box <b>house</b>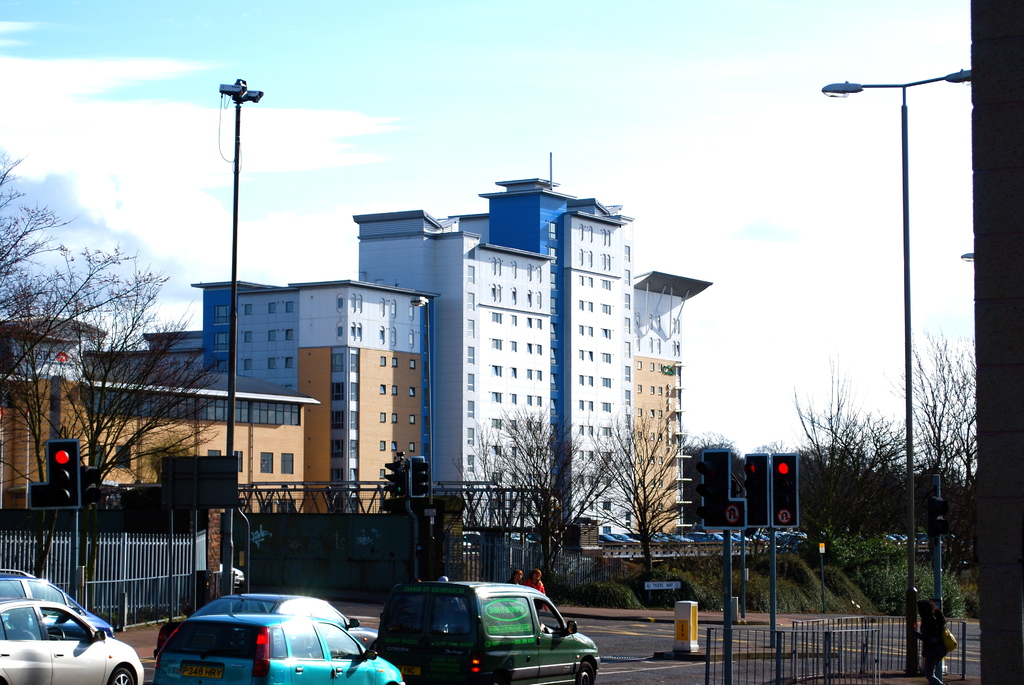
region(84, 320, 205, 390)
